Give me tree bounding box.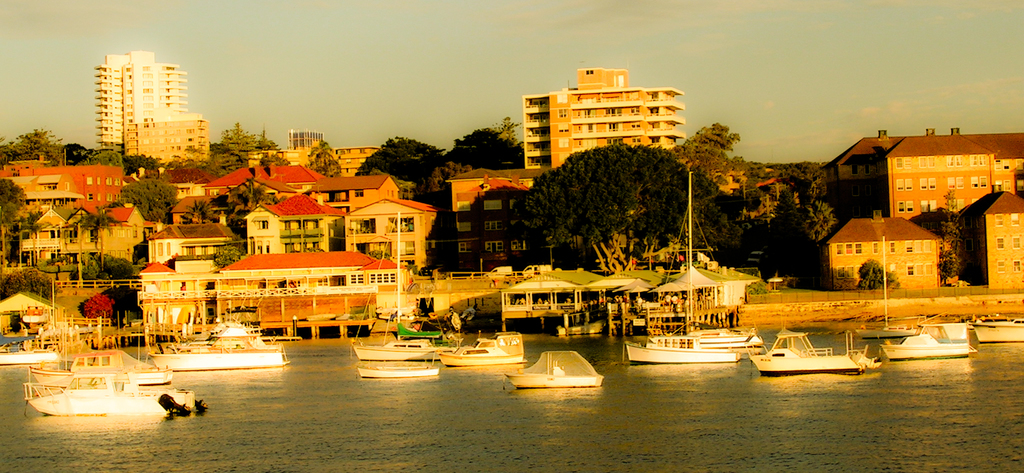
<region>85, 131, 173, 184</region>.
